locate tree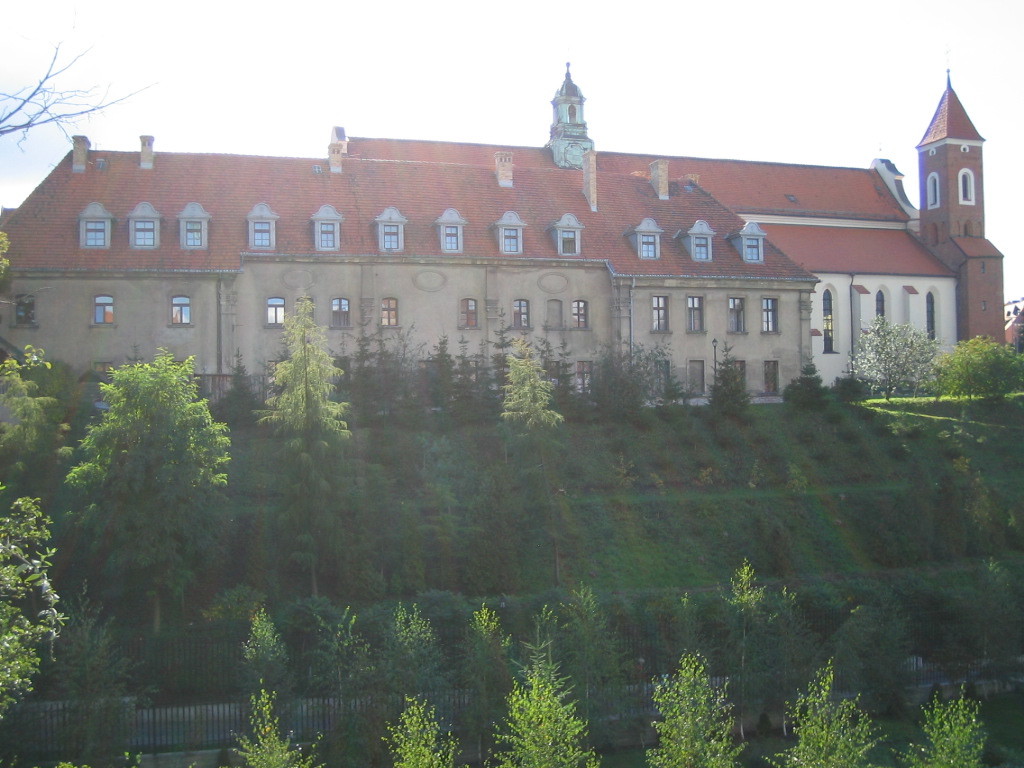
left=45, top=586, right=154, bottom=767
